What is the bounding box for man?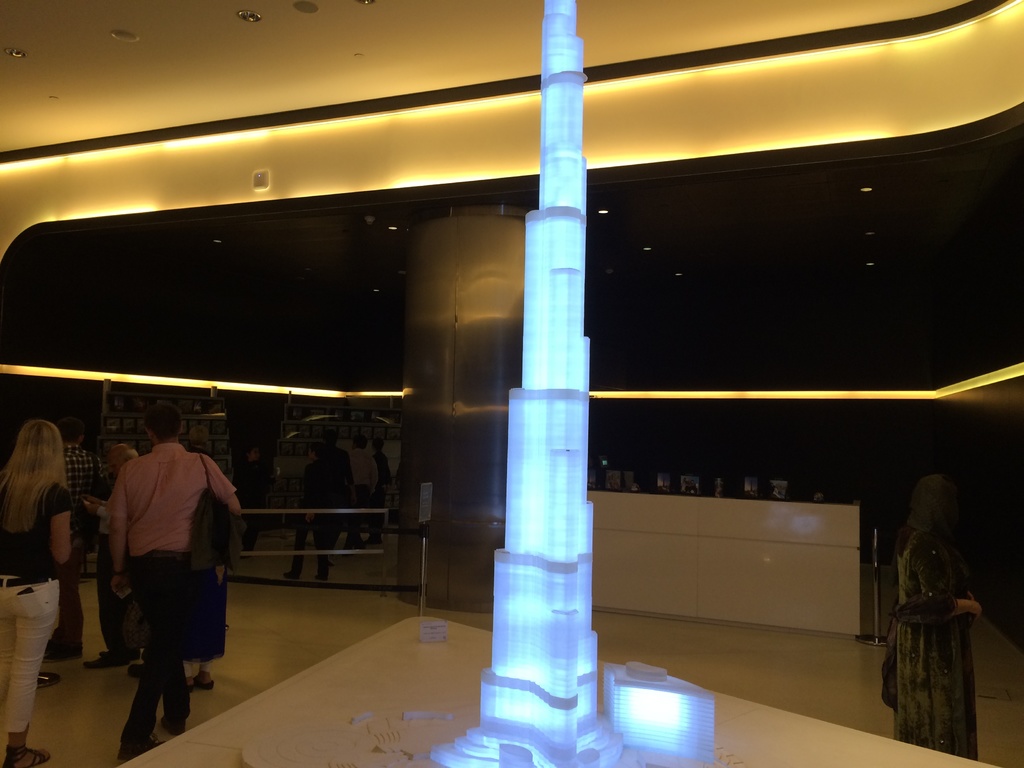
[281,441,338,579].
